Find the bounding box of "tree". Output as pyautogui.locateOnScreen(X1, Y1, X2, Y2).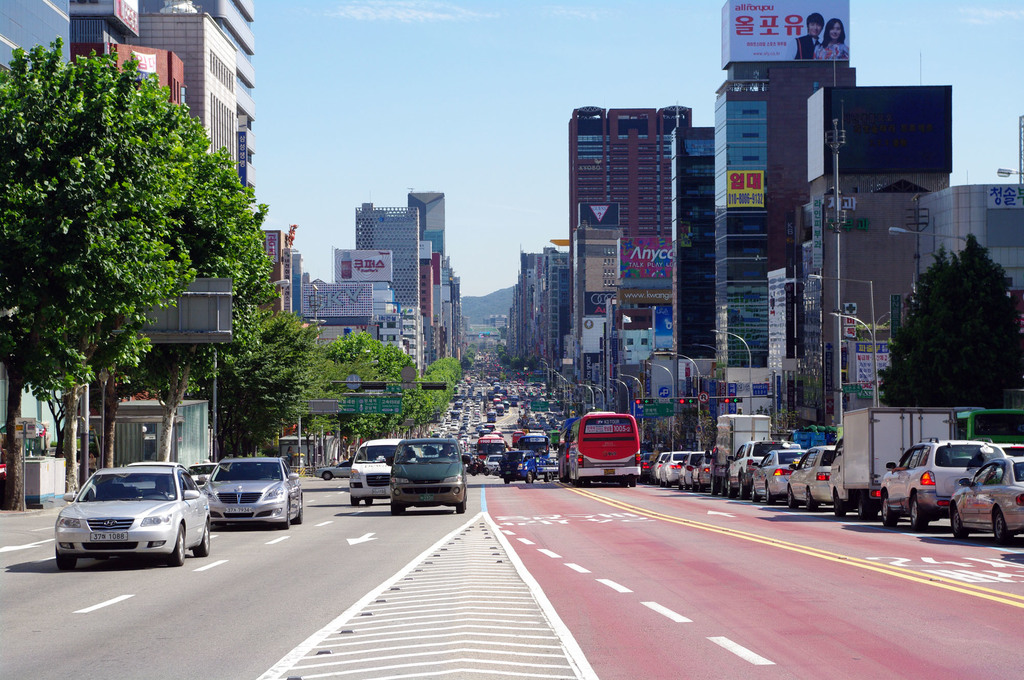
pyautogui.locateOnScreen(255, 310, 324, 458).
